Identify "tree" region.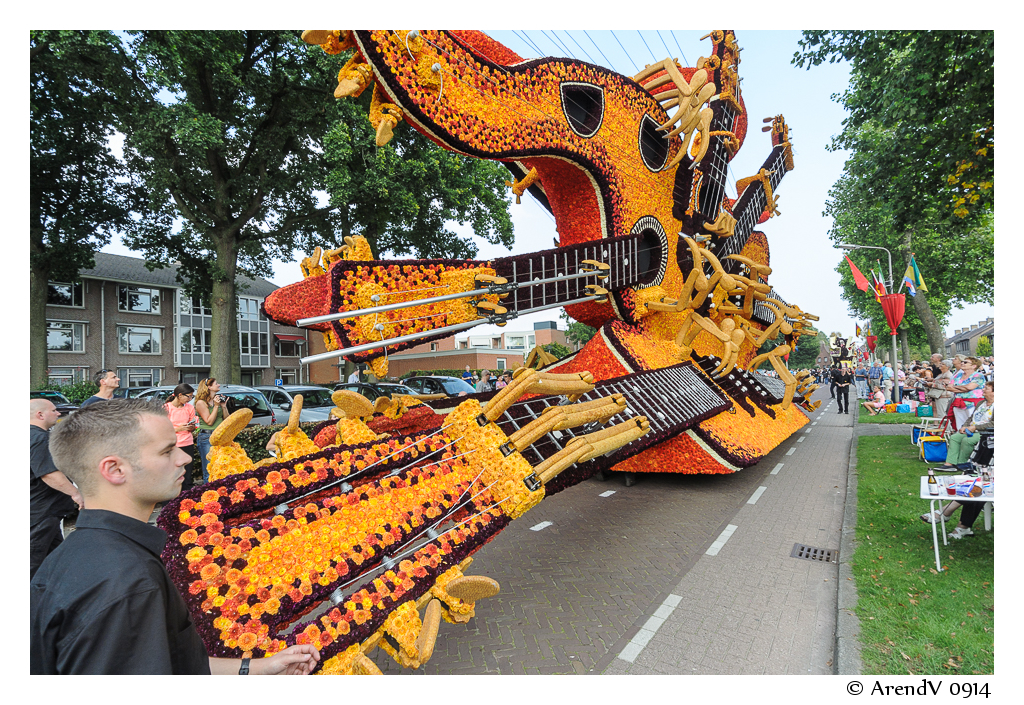
Region: (x1=27, y1=28, x2=144, y2=408).
